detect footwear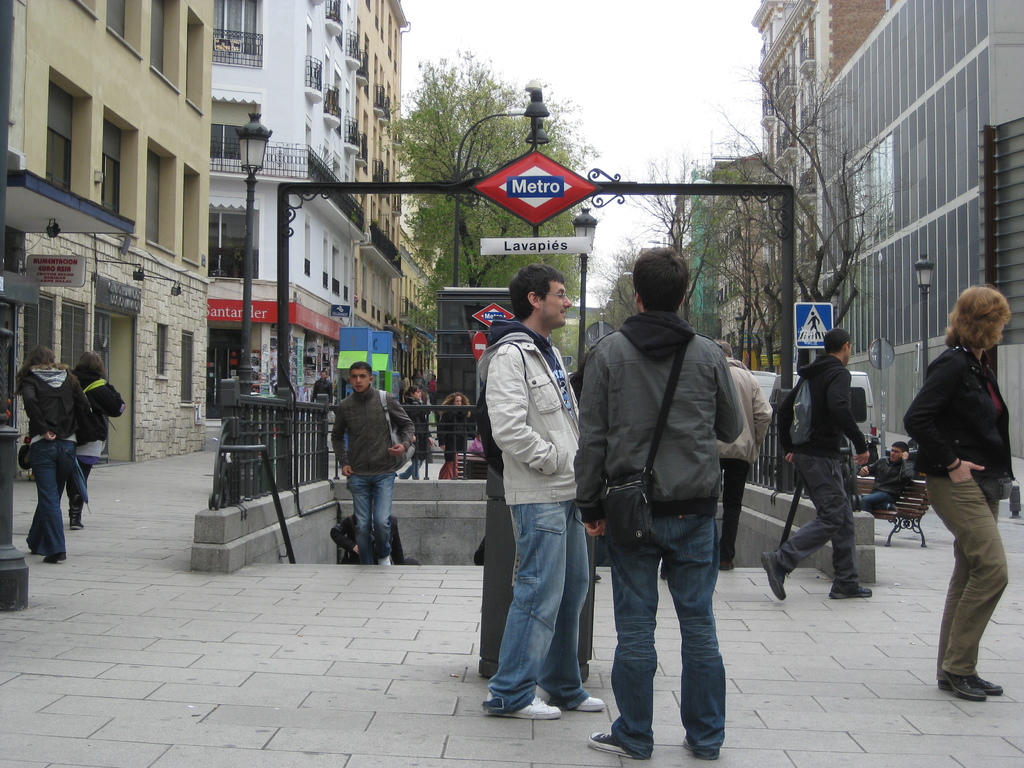
830/587/874/600
